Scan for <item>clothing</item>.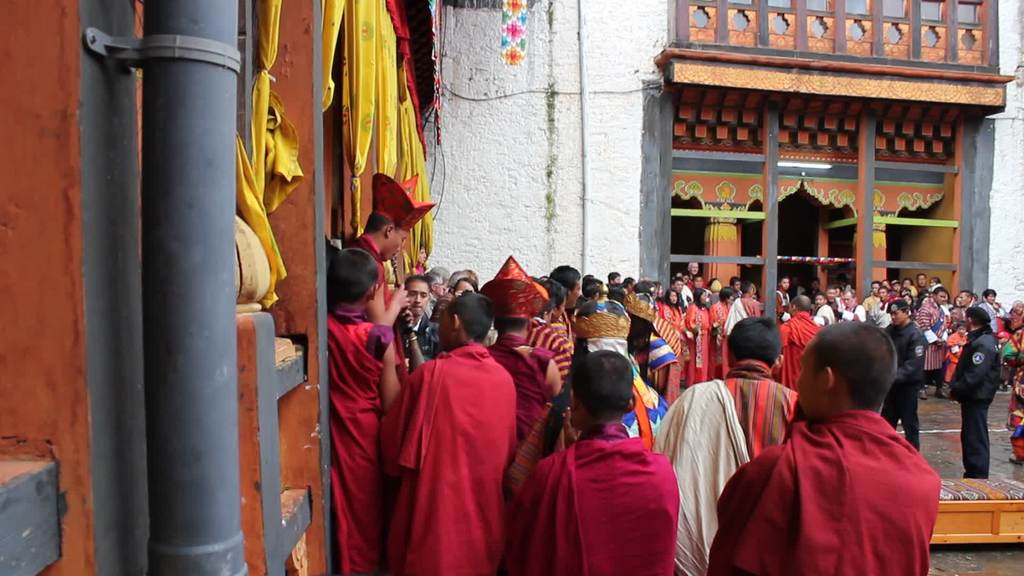
Scan result: locate(625, 329, 681, 396).
